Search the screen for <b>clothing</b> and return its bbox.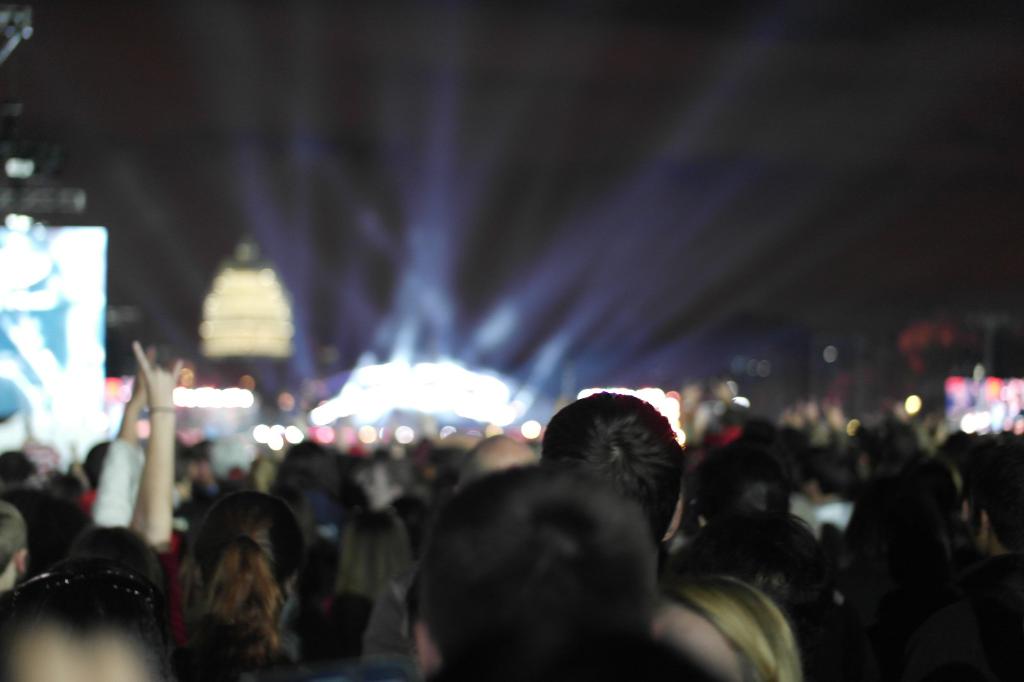
Found: x1=75 y1=434 x2=143 y2=554.
